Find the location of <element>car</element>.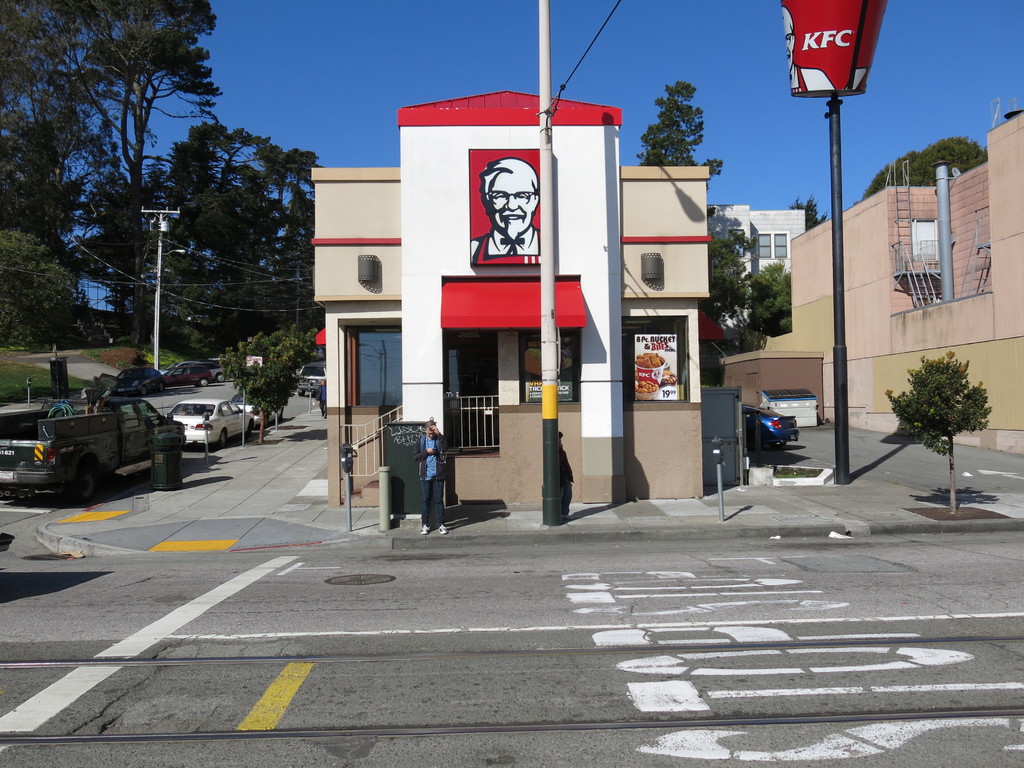
Location: [111, 367, 169, 394].
